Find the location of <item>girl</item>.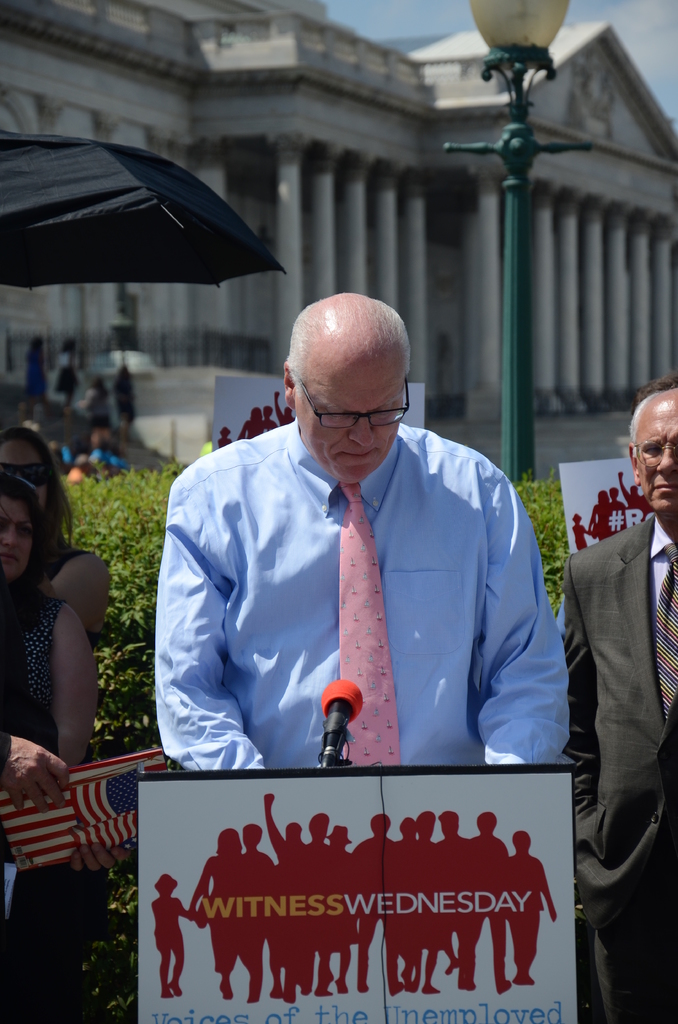
Location: bbox=(54, 336, 82, 415).
